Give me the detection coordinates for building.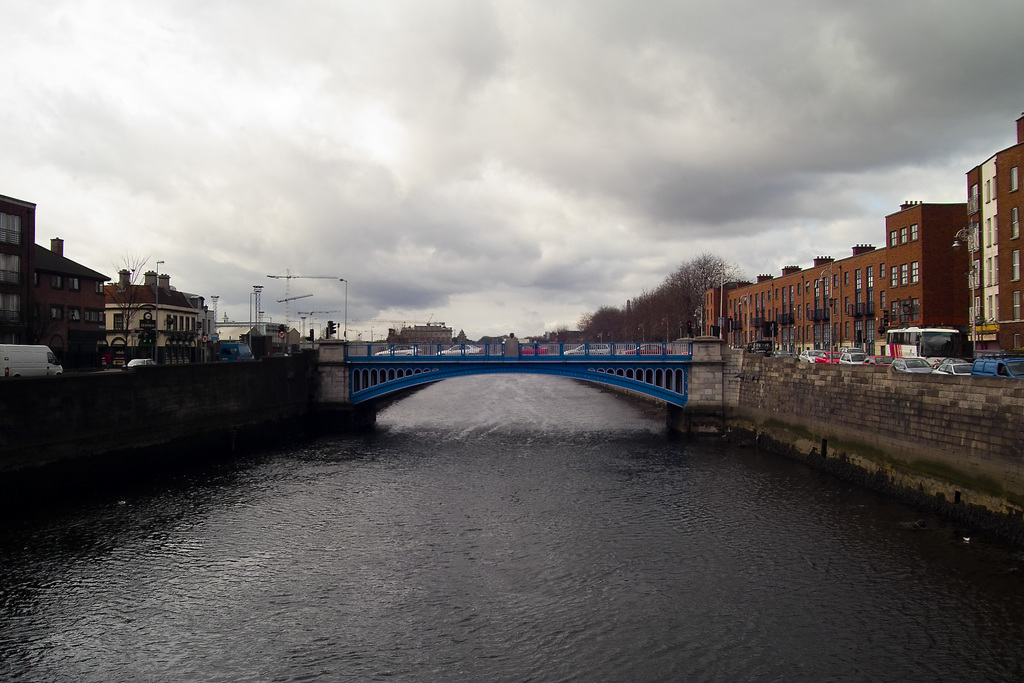
crop(708, 194, 975, 360).
